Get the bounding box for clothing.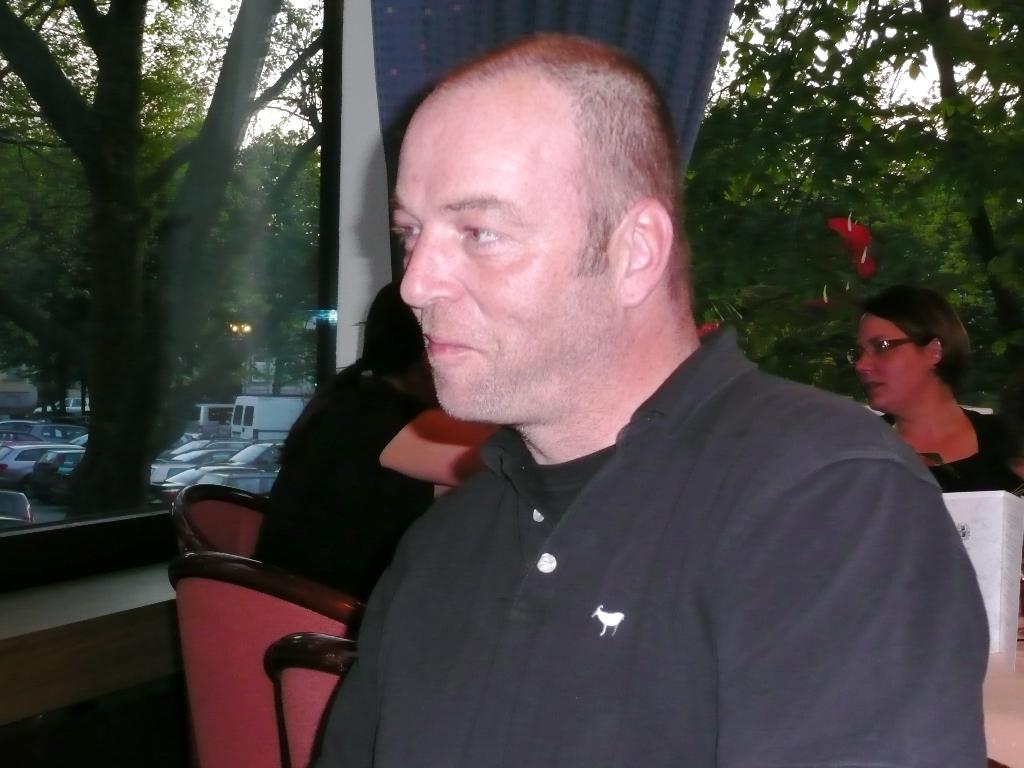
crop(263, 374, 443, 589).
